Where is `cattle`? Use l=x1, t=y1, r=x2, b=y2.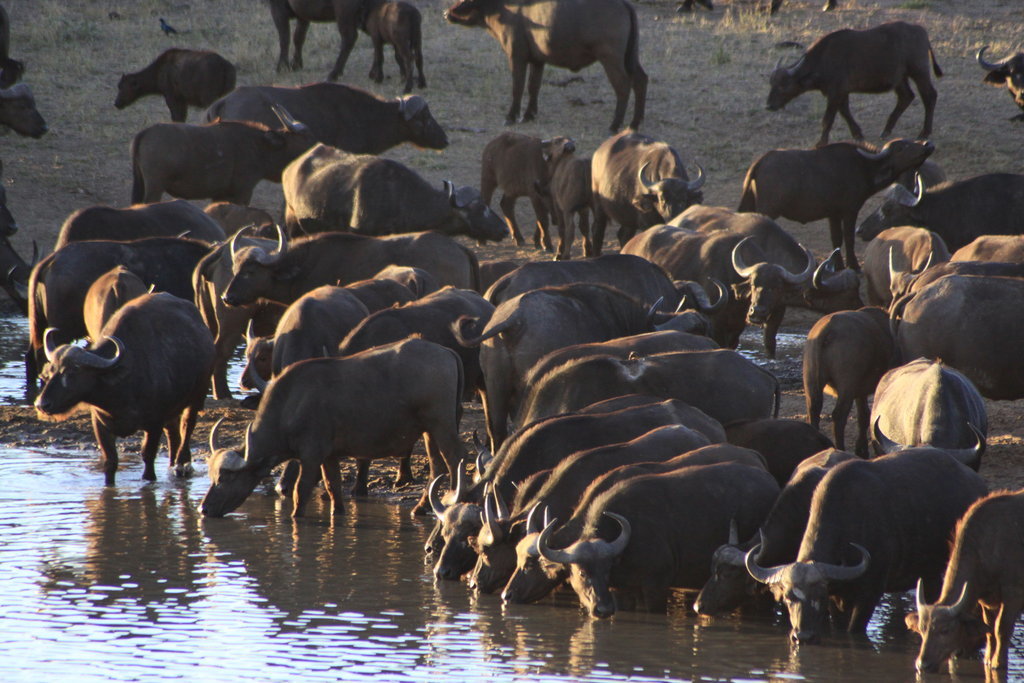
l=422, t=355, r=778, b=554.
